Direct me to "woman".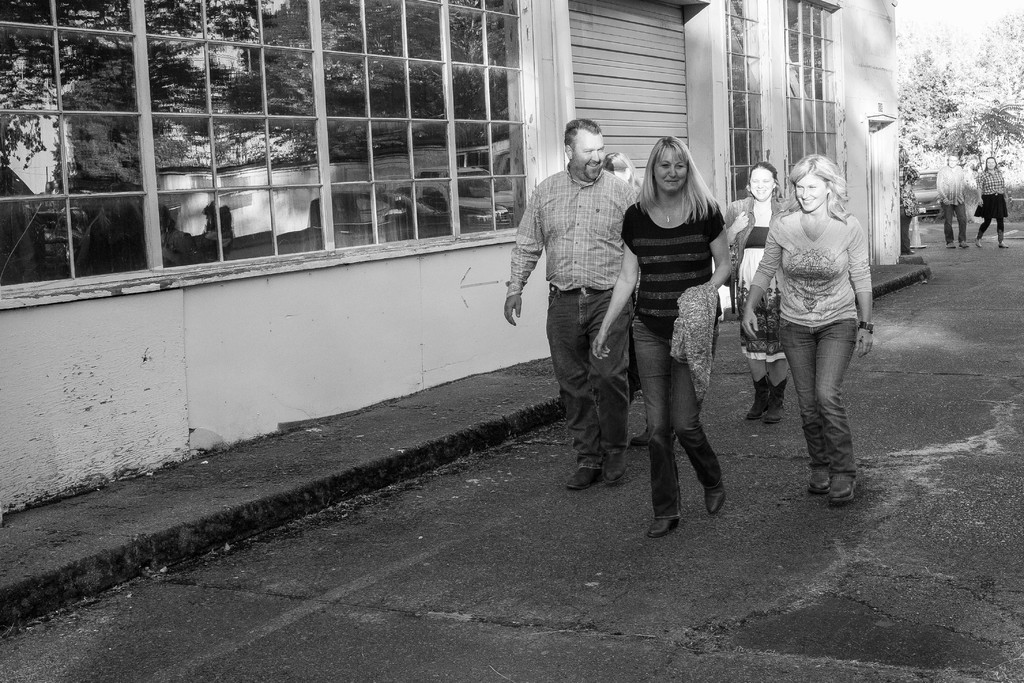
Direction: rect(739, 153, 870, 499).
